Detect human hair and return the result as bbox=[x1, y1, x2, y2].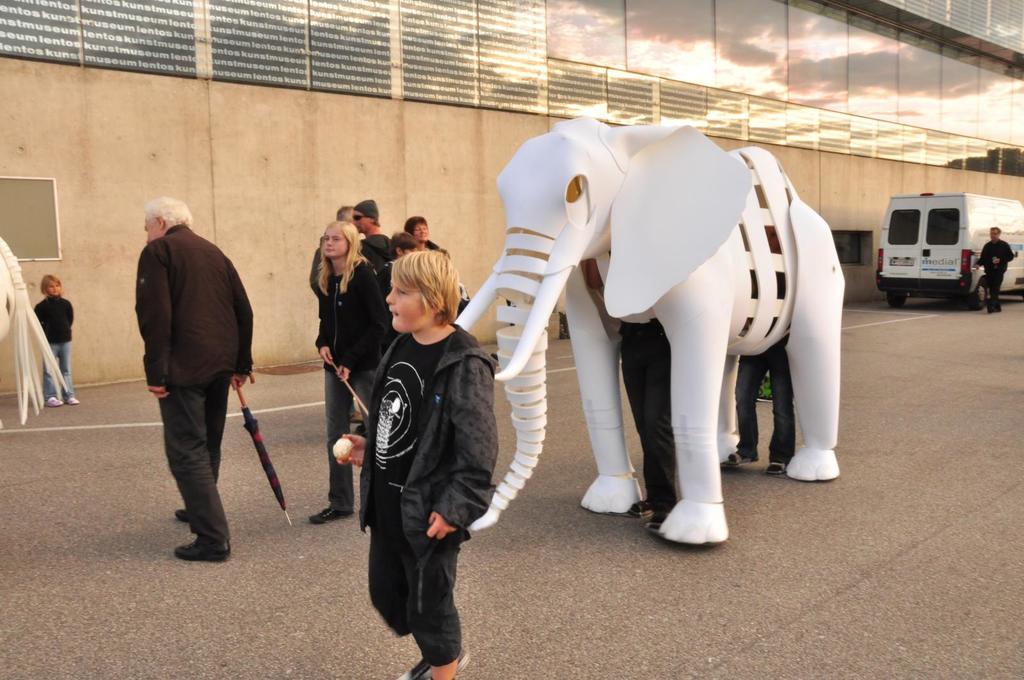
bbox=[388, 232, 416, 263].
